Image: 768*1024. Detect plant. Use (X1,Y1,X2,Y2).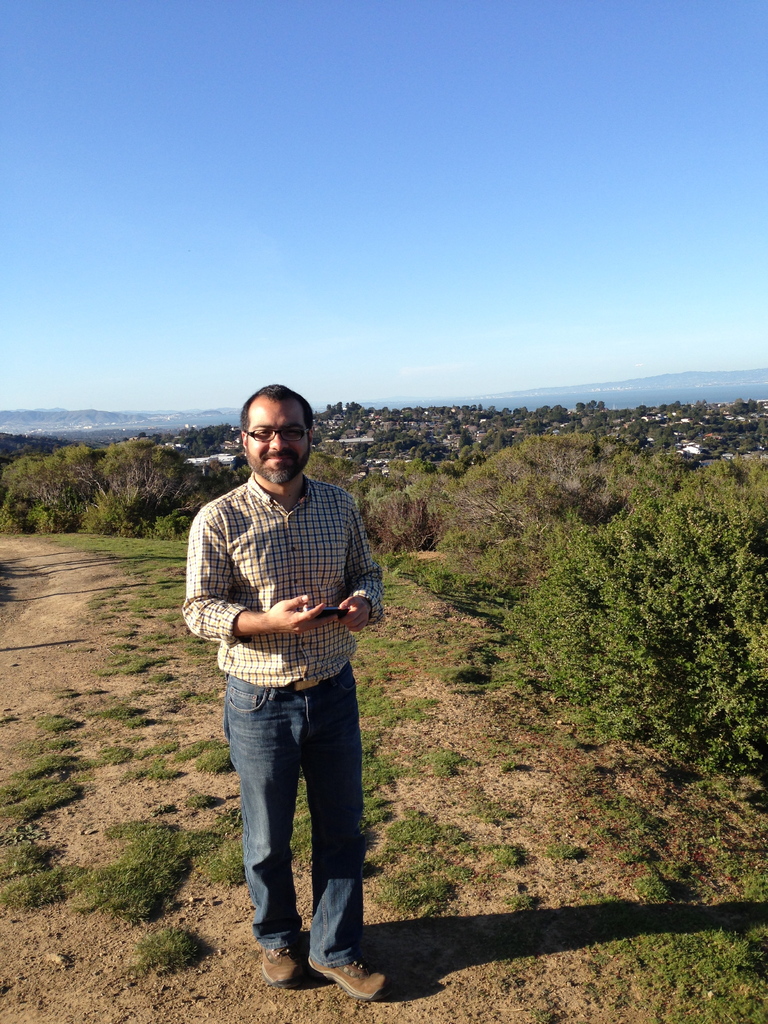
(0,865,67,908).
